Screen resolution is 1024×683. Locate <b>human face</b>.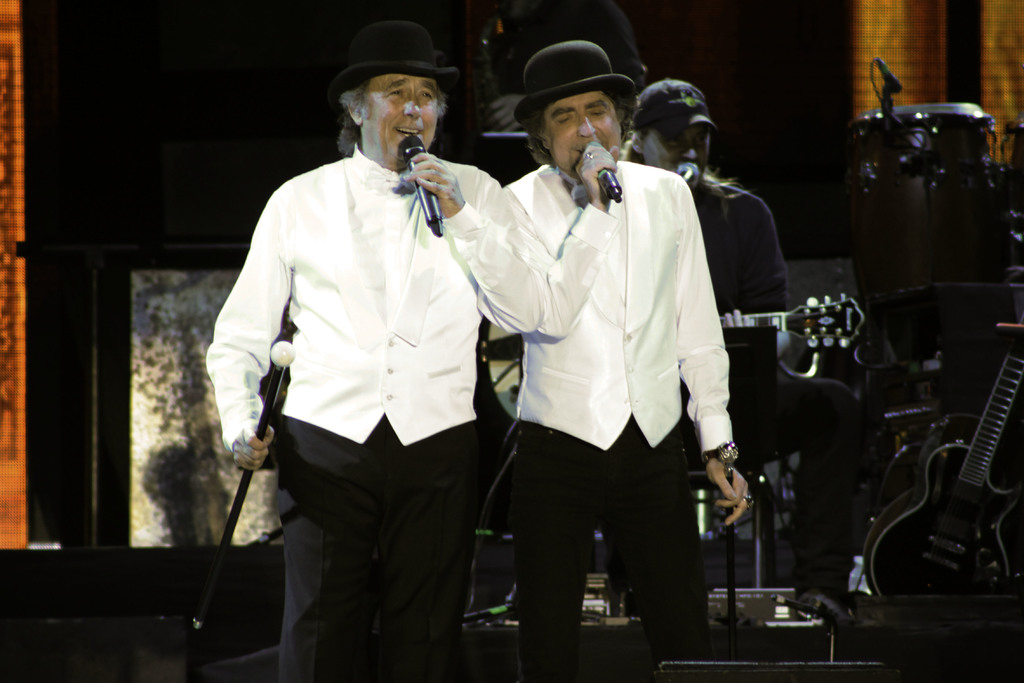
(637, 126, 709, 179).
